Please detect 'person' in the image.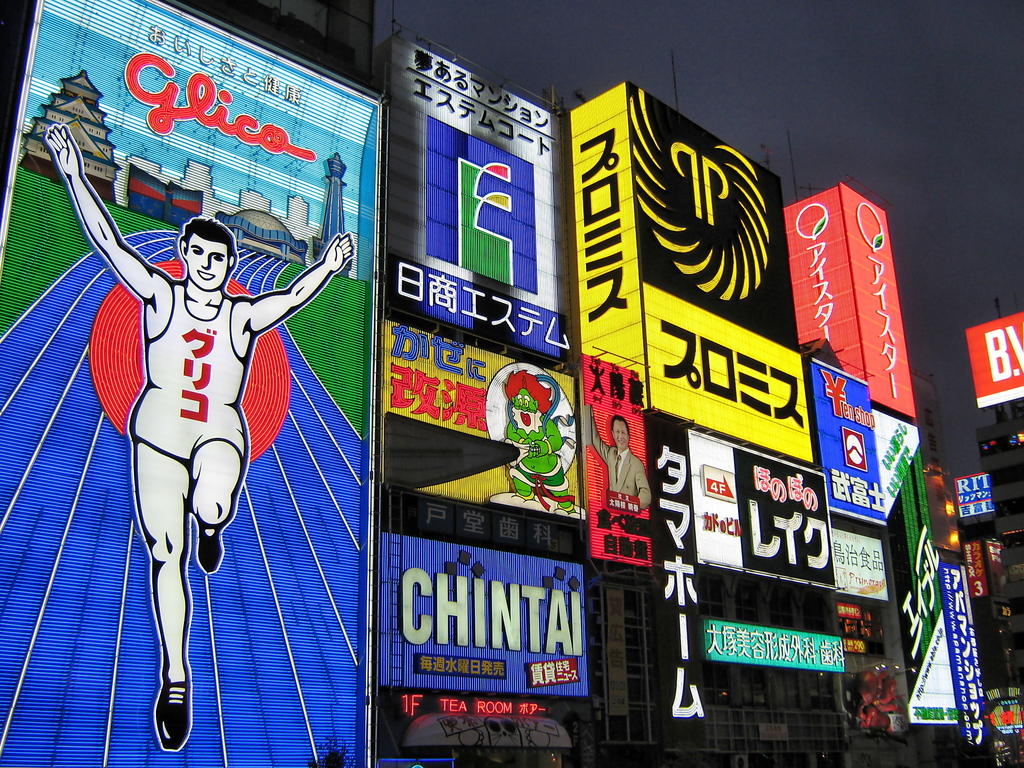
88, 214, 260, 715.
